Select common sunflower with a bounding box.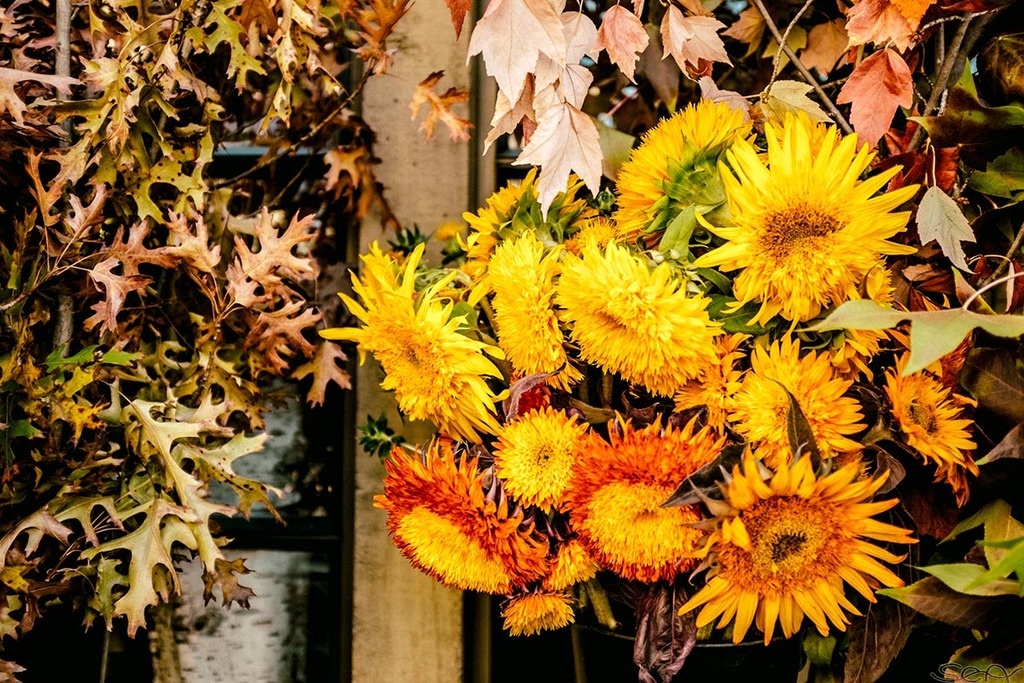
left=693, top=115, right=923, bottom=327.
